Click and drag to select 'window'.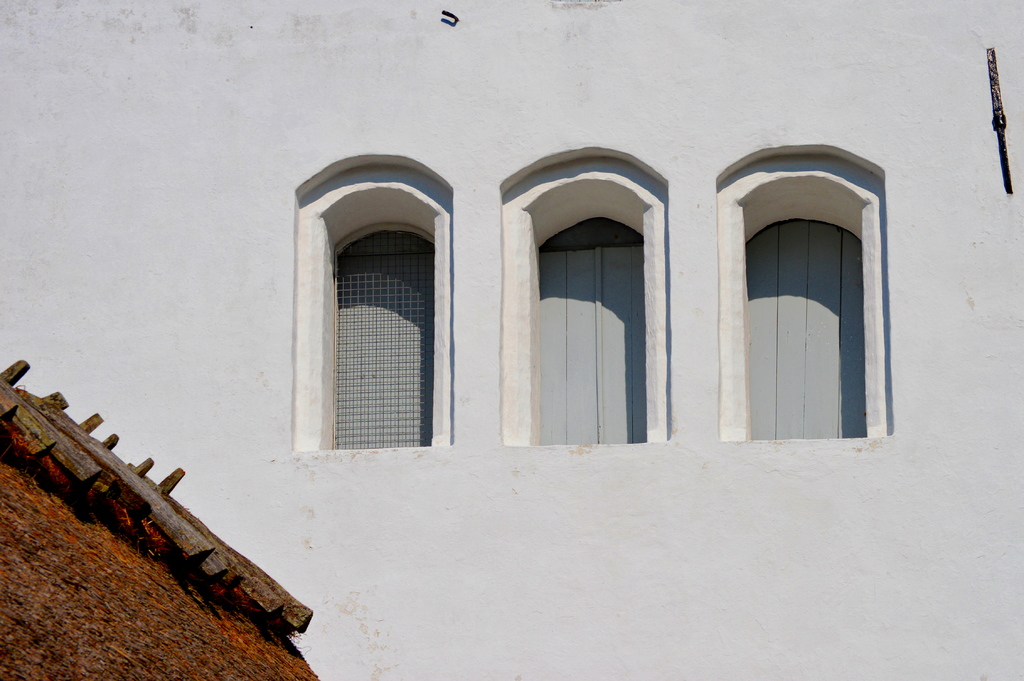
Selection: [526, 184, 652, 454].
